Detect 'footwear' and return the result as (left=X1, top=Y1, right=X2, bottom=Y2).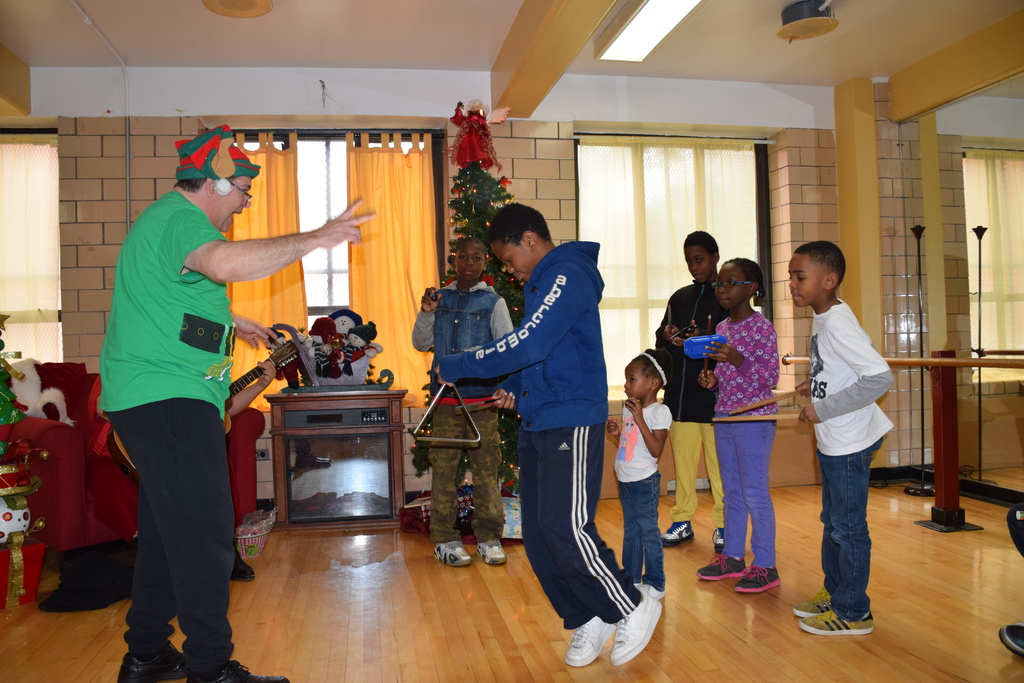
(left=730, top=564, right=776, bottom=588).
